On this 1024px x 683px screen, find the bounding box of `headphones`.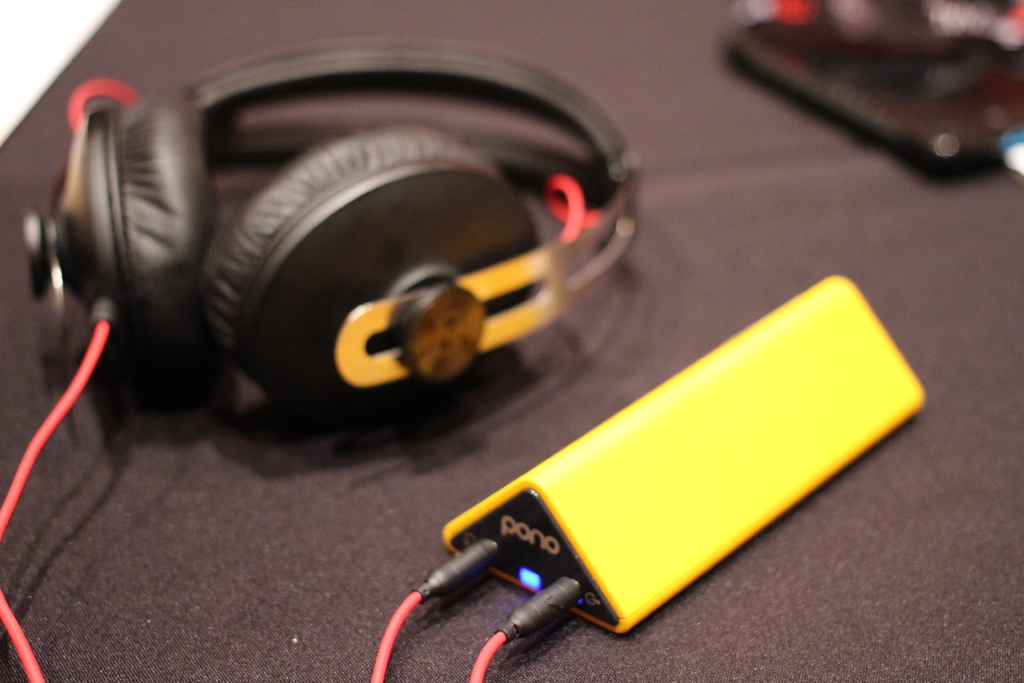
Bounding box: locate(32, 38, 644, 465).
